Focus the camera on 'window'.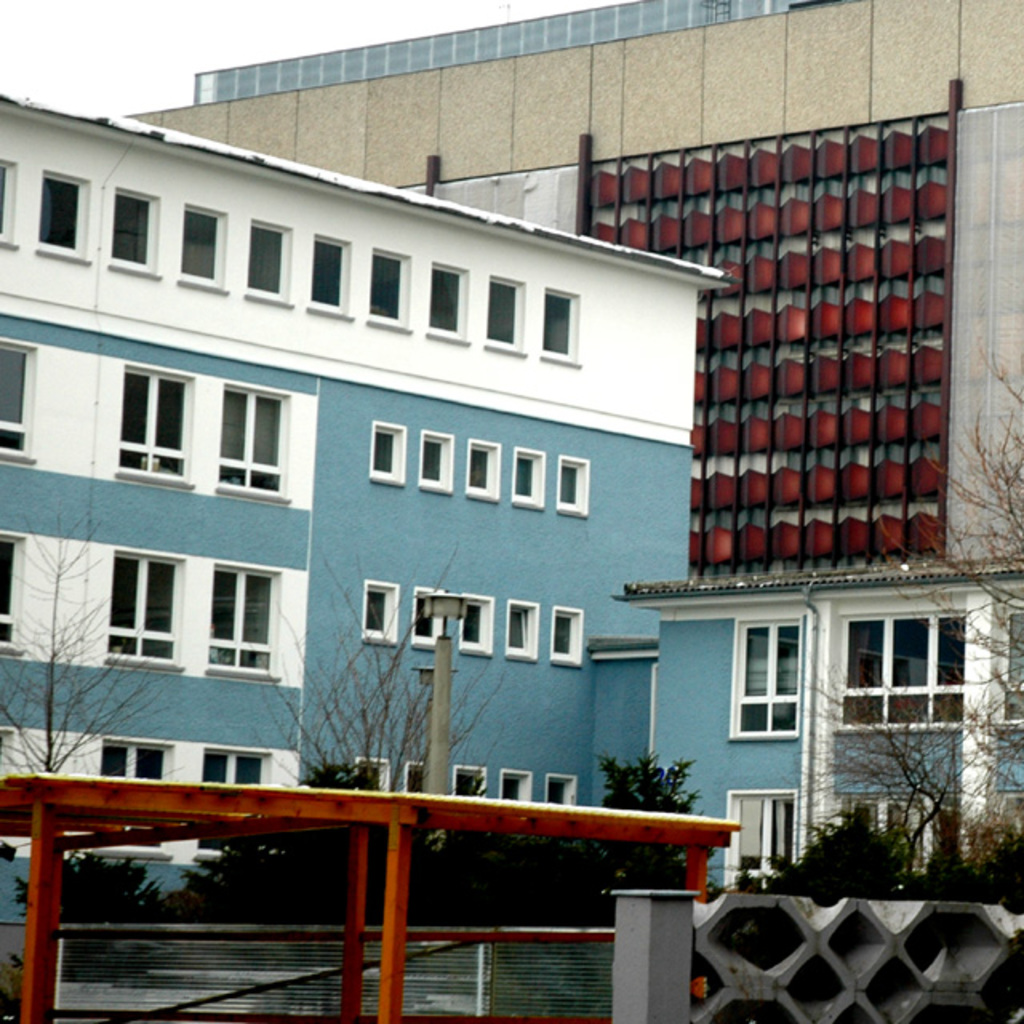
Focus region: [left=99, top=744, right=174, bottom=774].
